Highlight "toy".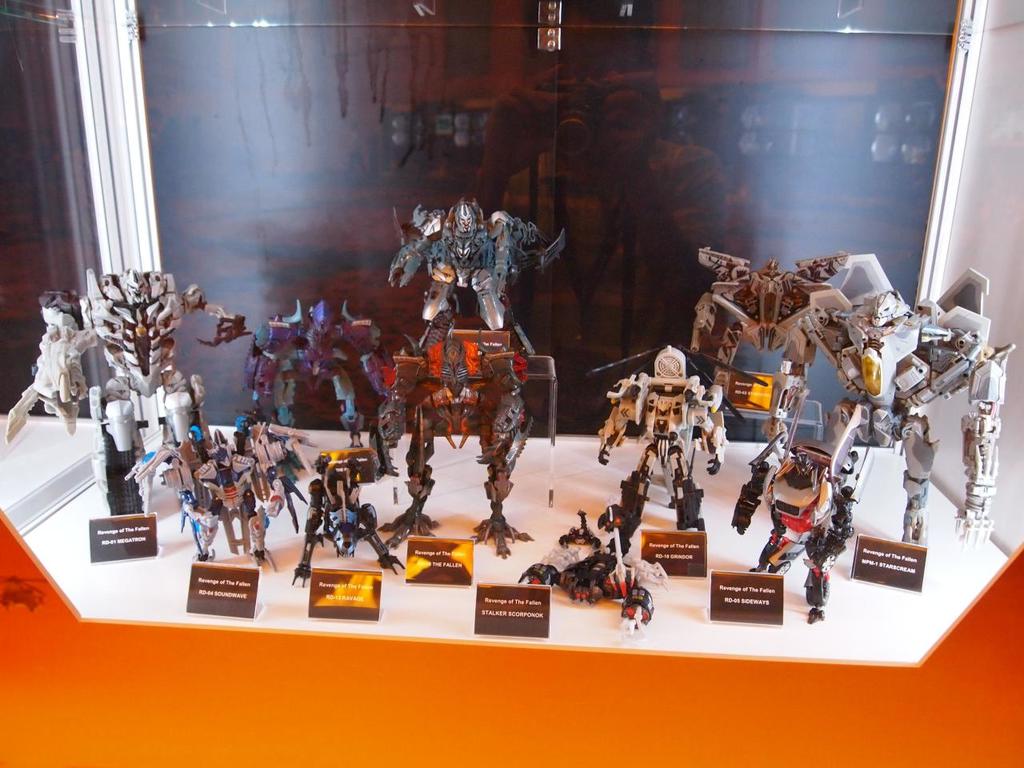
Highlighted region: <box>113,425,309,559</box>.
